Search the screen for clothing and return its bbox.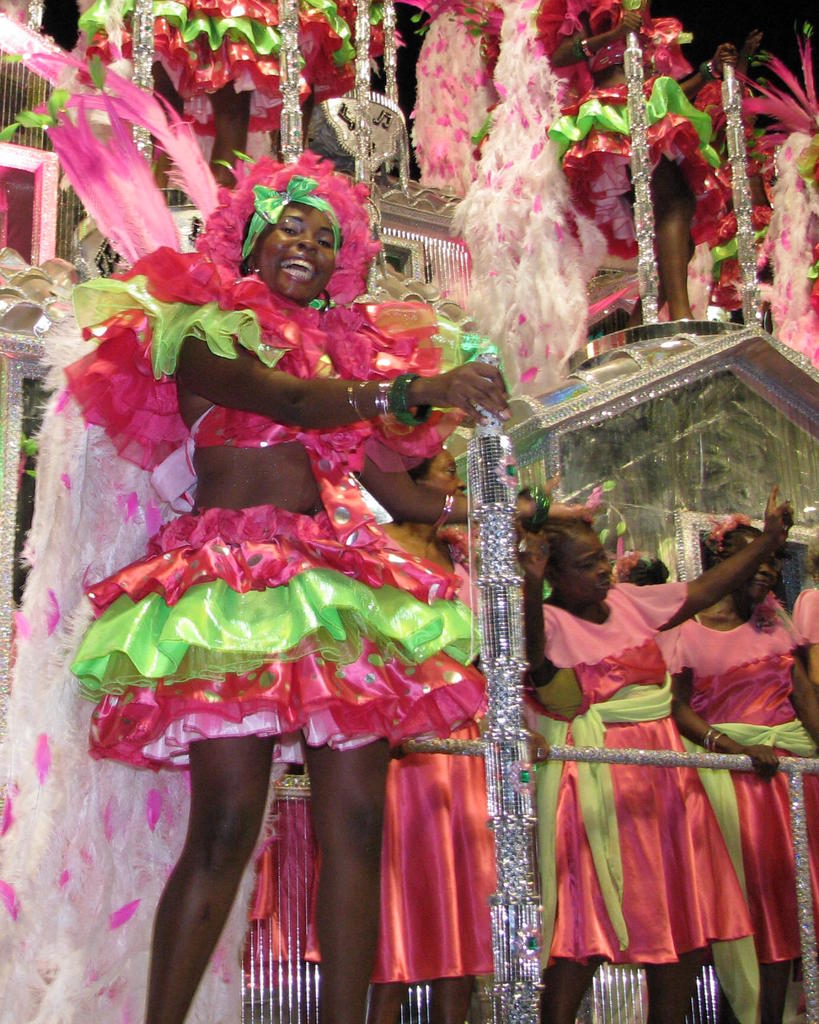
Found: (left=688, top=118, right=775, bottom=309).
